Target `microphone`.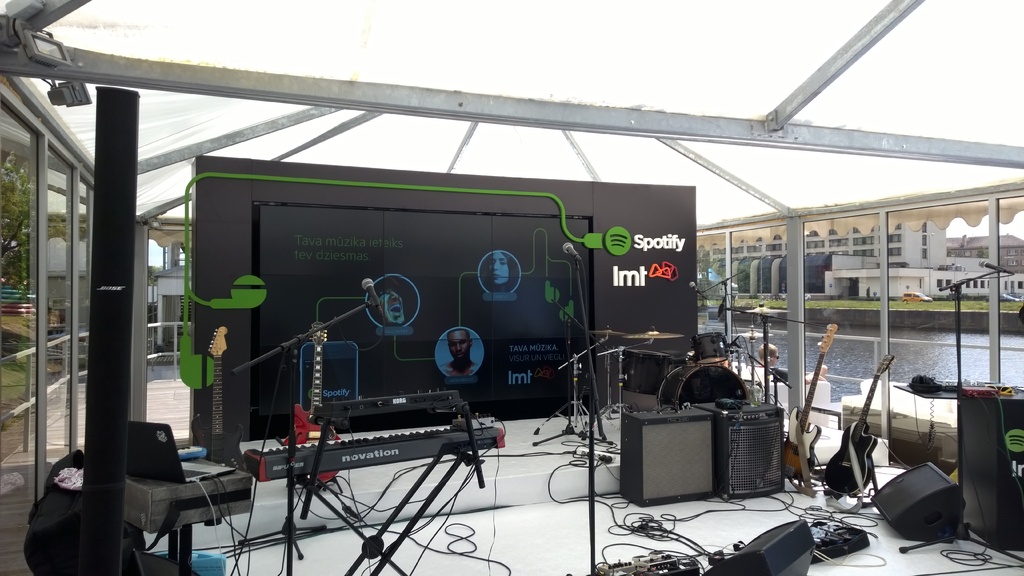
Target region: (1000, 292, 1016, 302).
